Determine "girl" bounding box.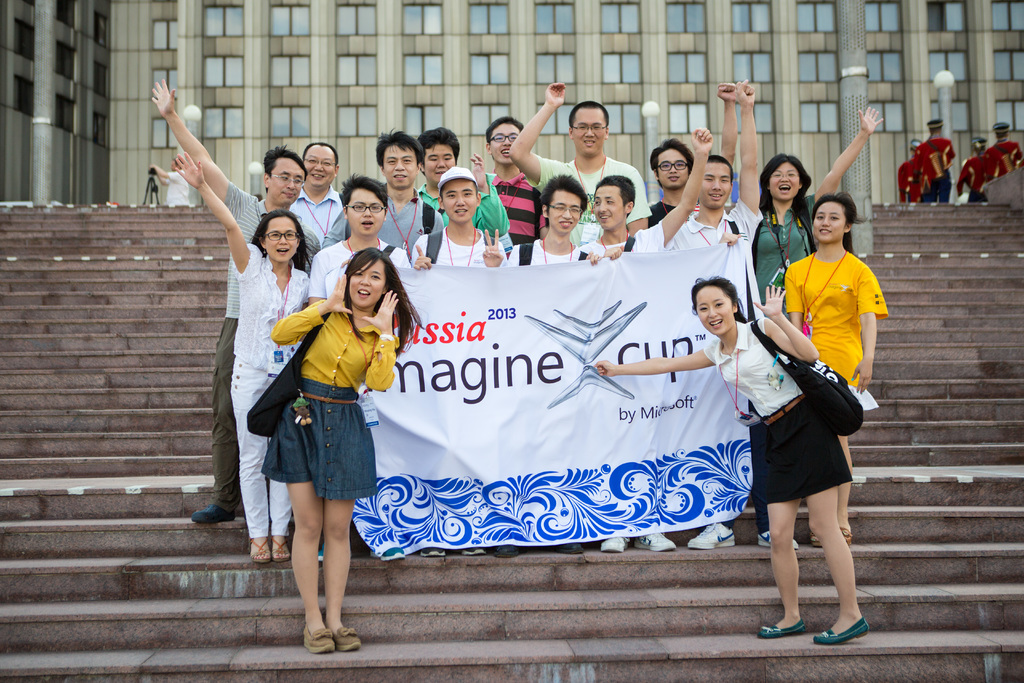
Determined: (749, 105, 883, 324).
